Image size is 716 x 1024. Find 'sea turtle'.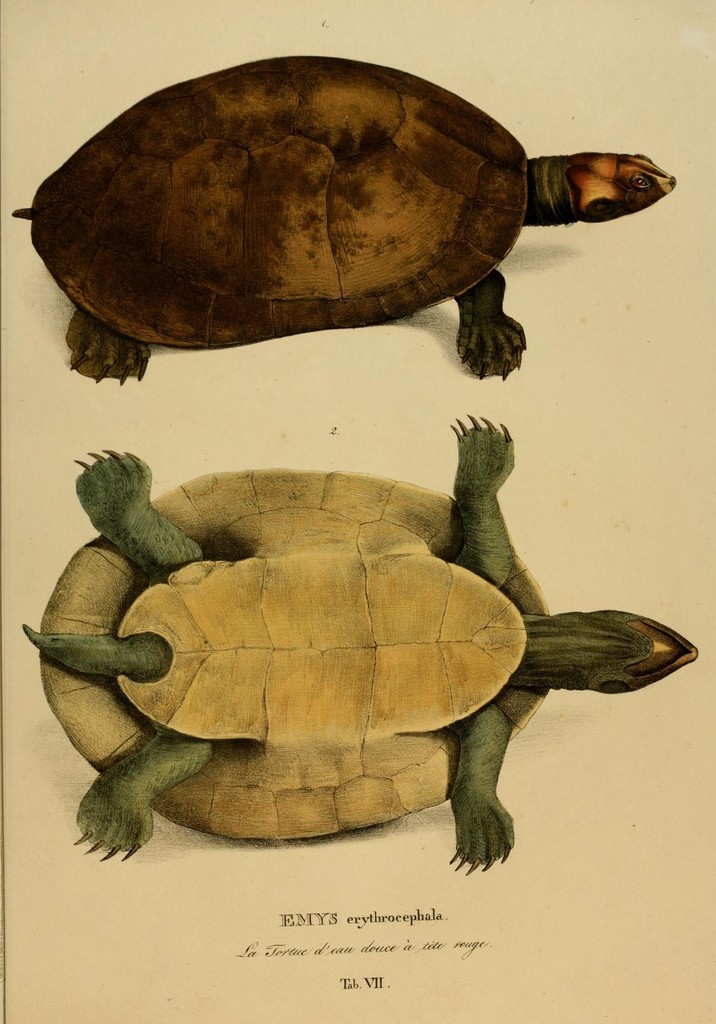
(x1=11, y1=408, x2=697, y2=881).
